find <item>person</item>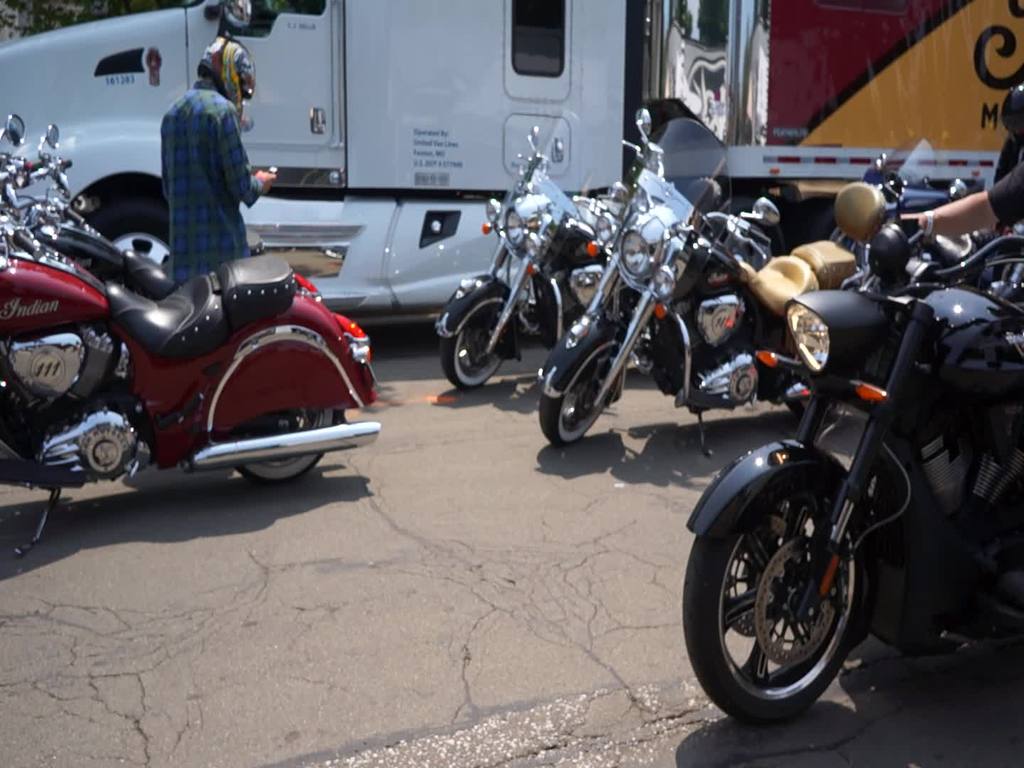
[left=149, top=41, right=265, bottom=286]
